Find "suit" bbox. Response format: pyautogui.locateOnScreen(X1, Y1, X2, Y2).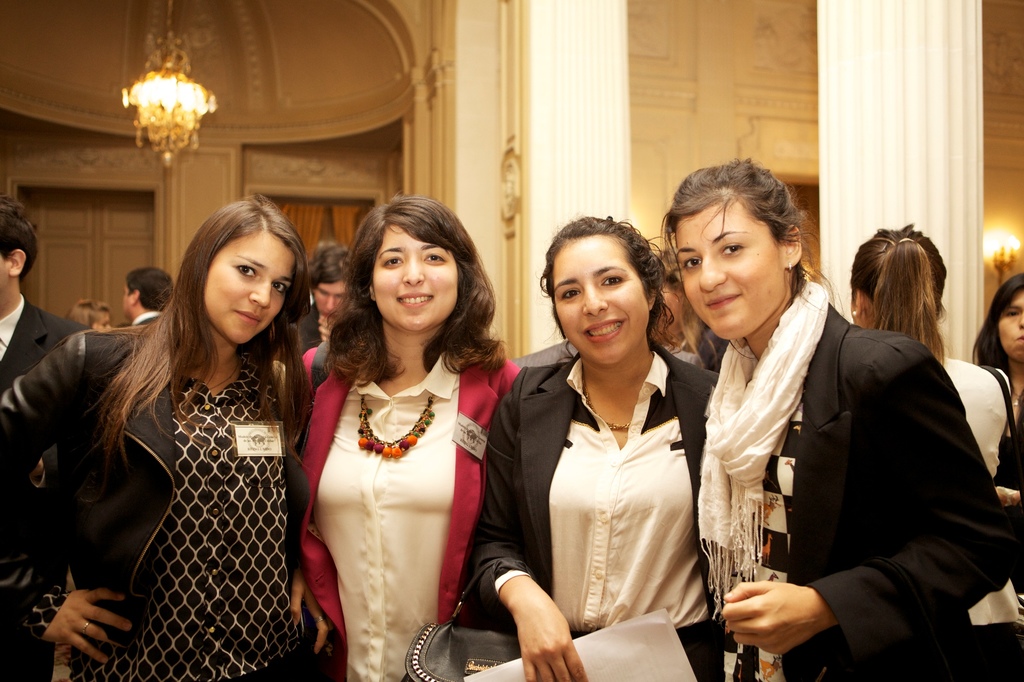
pyautogui.locateOnScreen(127, 310, 163, 329).
